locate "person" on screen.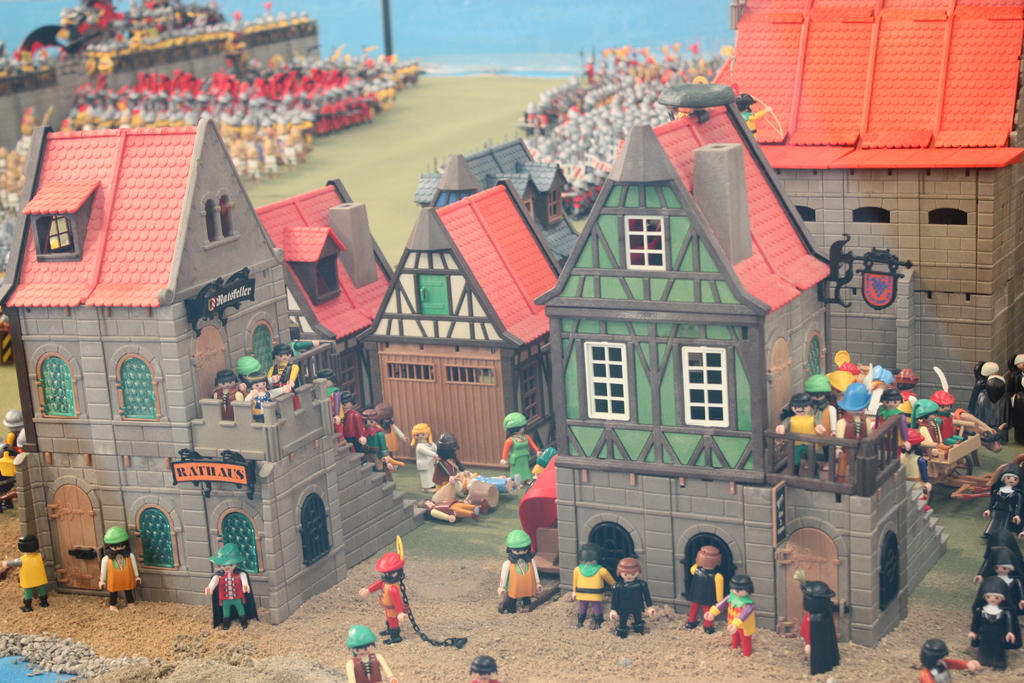
On screen at (451, 470, 514, 495).
